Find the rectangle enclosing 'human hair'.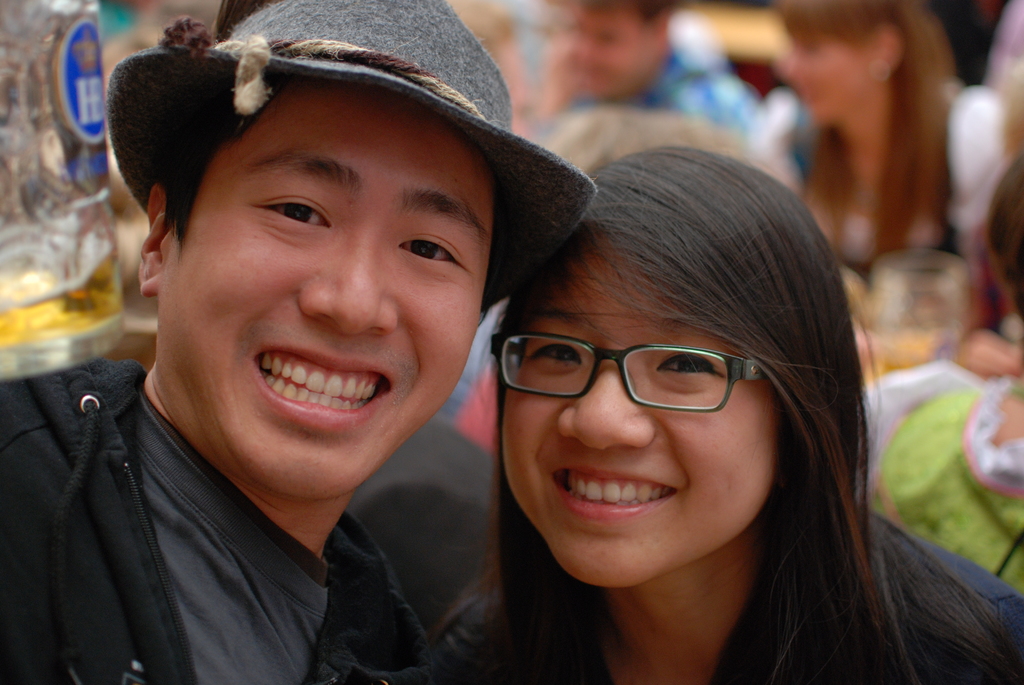
x1=445, y1=132, x2=934, y2=674.
